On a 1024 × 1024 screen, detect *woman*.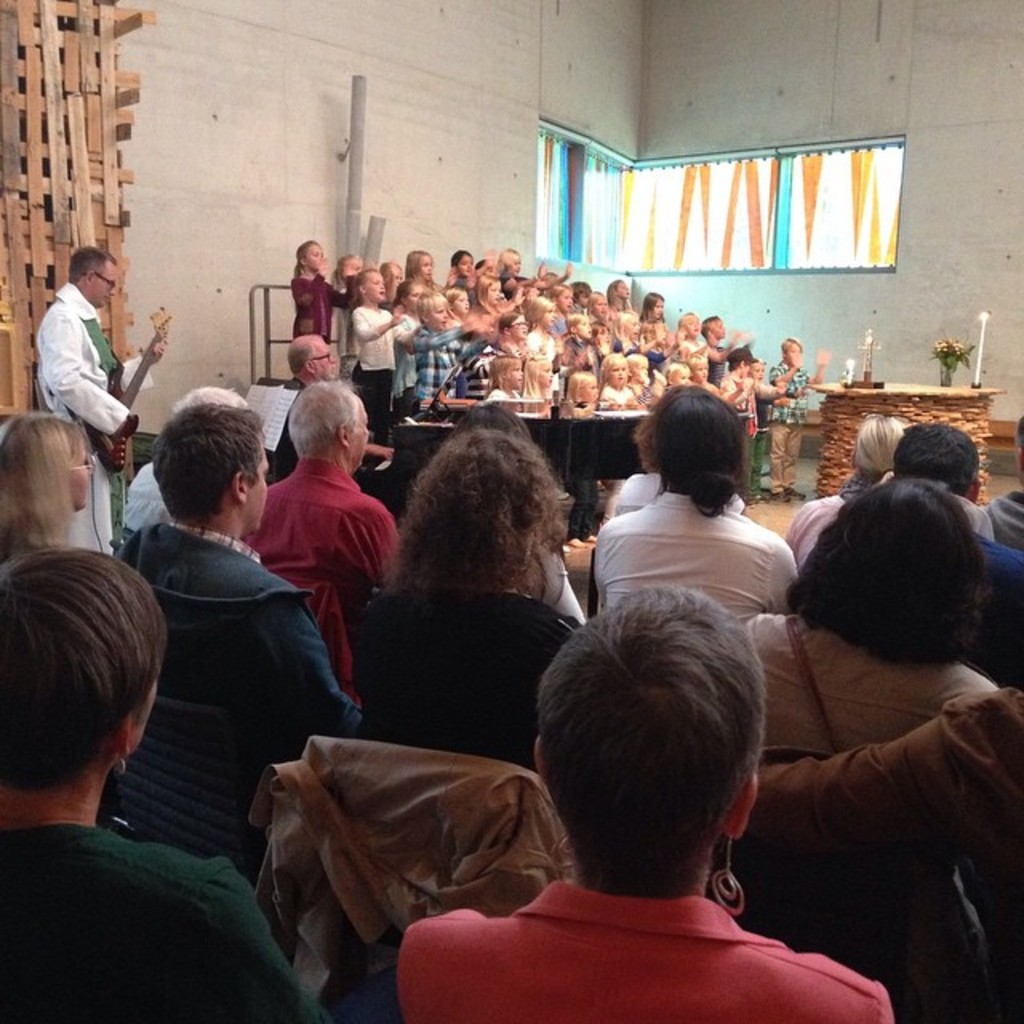
0, 413, 98, 566.
